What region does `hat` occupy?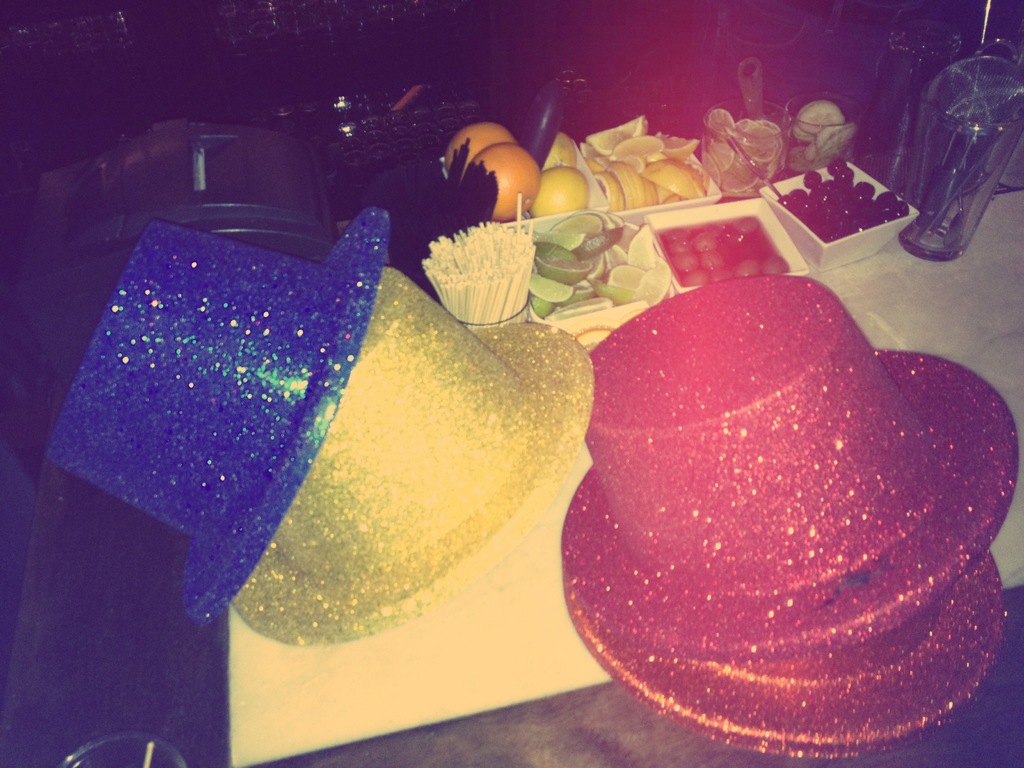
locate(231, 263, 598, 644).
